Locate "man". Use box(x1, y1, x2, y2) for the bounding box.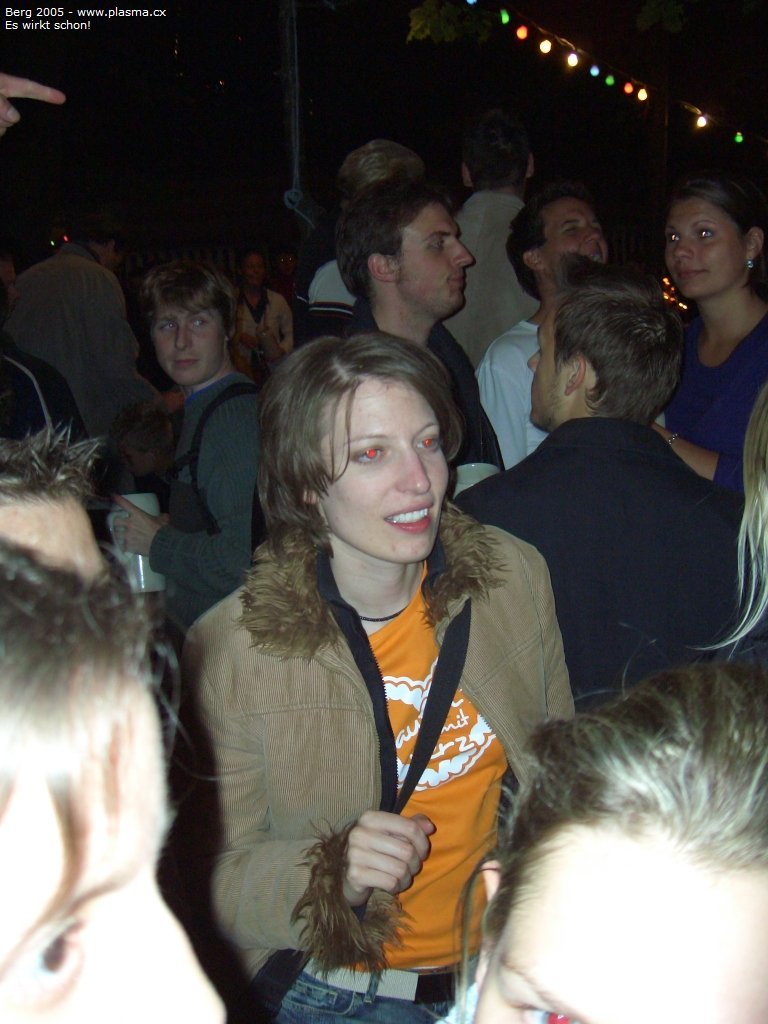
box(445, 251, 767, 730).
